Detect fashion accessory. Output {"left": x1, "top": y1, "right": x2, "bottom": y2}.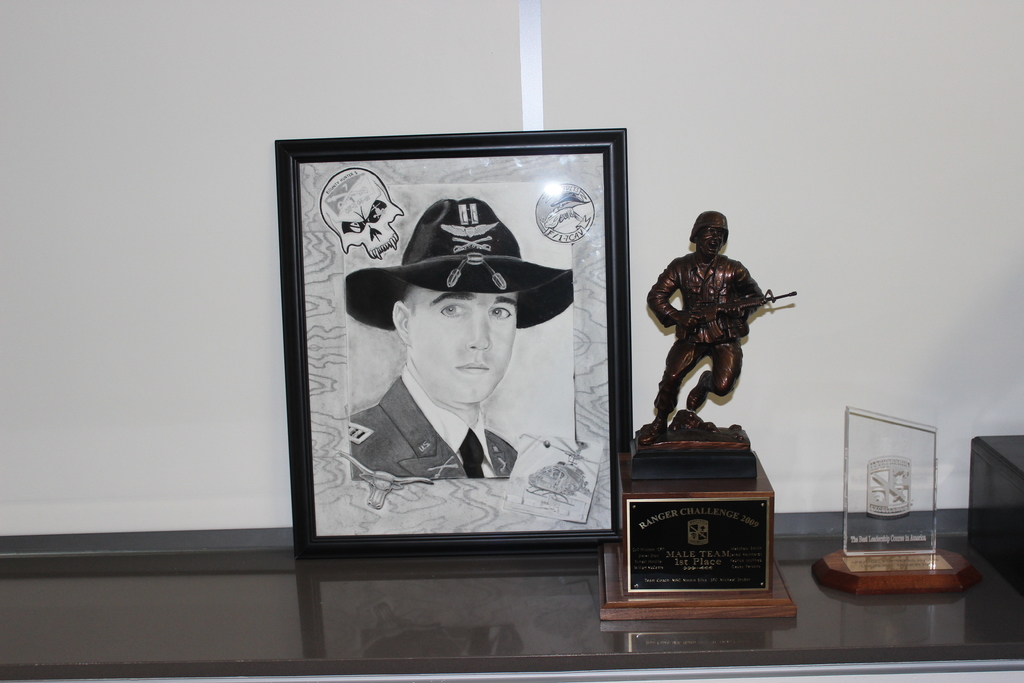
{"left": 456, "top": 427, "right": 484, "bottom": 479}.
